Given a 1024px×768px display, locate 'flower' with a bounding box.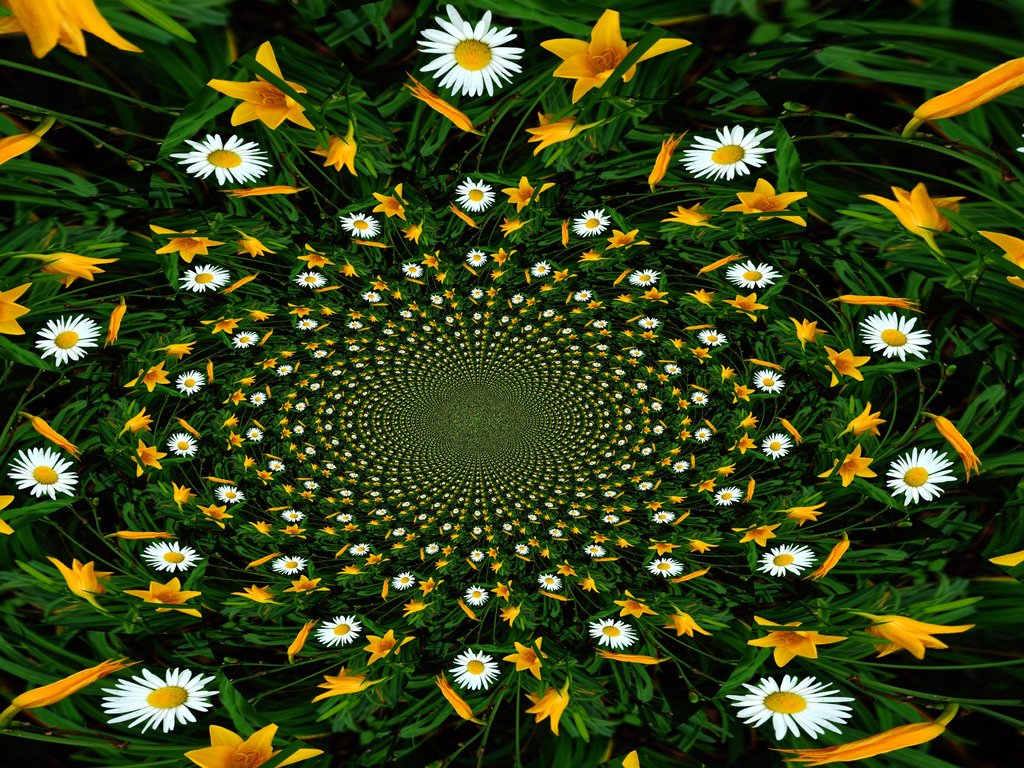
Located: <region>283, 306, 311, 323</region>.
